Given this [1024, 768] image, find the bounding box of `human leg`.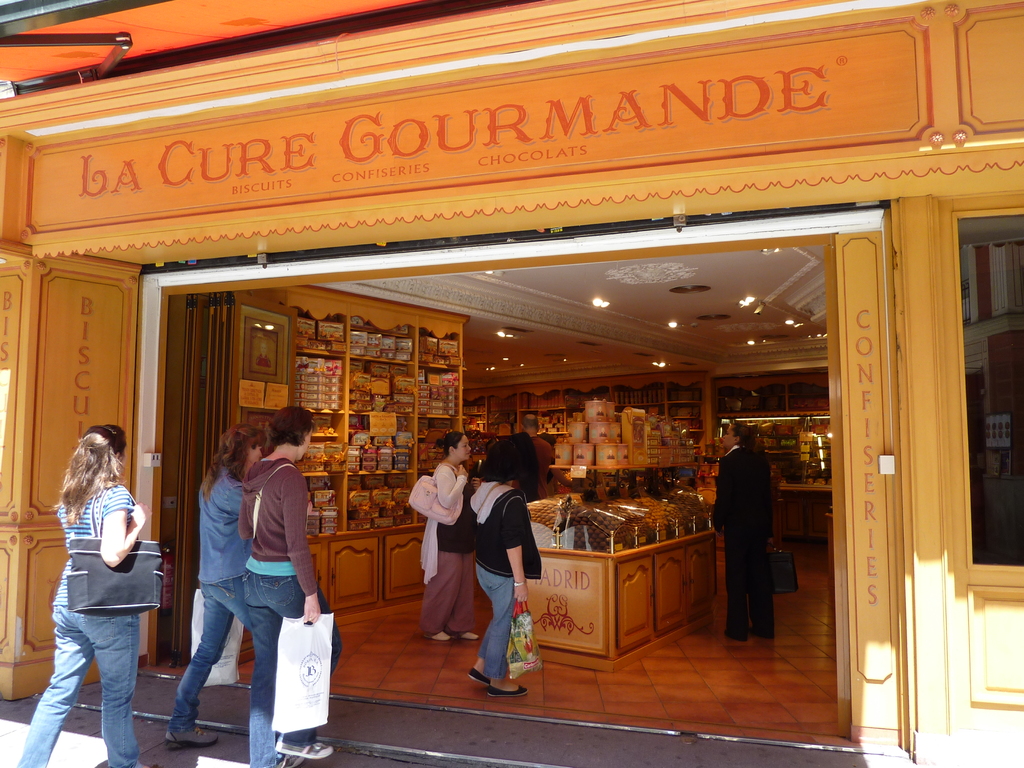
bbox=(445, 557, 470, 643).
